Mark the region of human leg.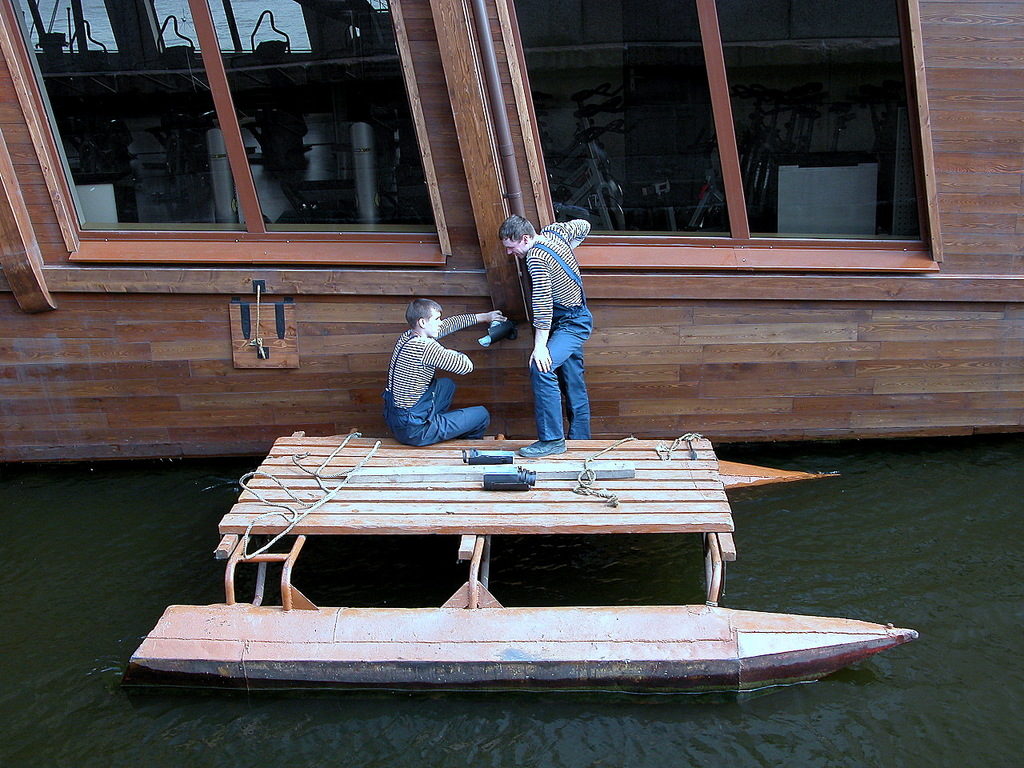
Region: <region>522, 302, 586, 450</region>.
